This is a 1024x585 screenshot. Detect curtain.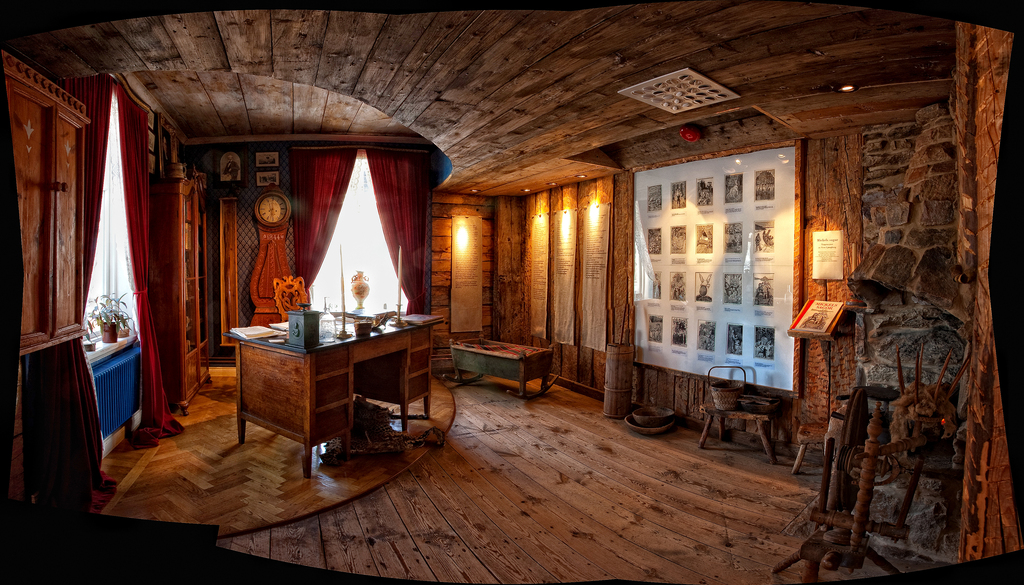
[x1=76, y1=72, x2=121, y2=315].
